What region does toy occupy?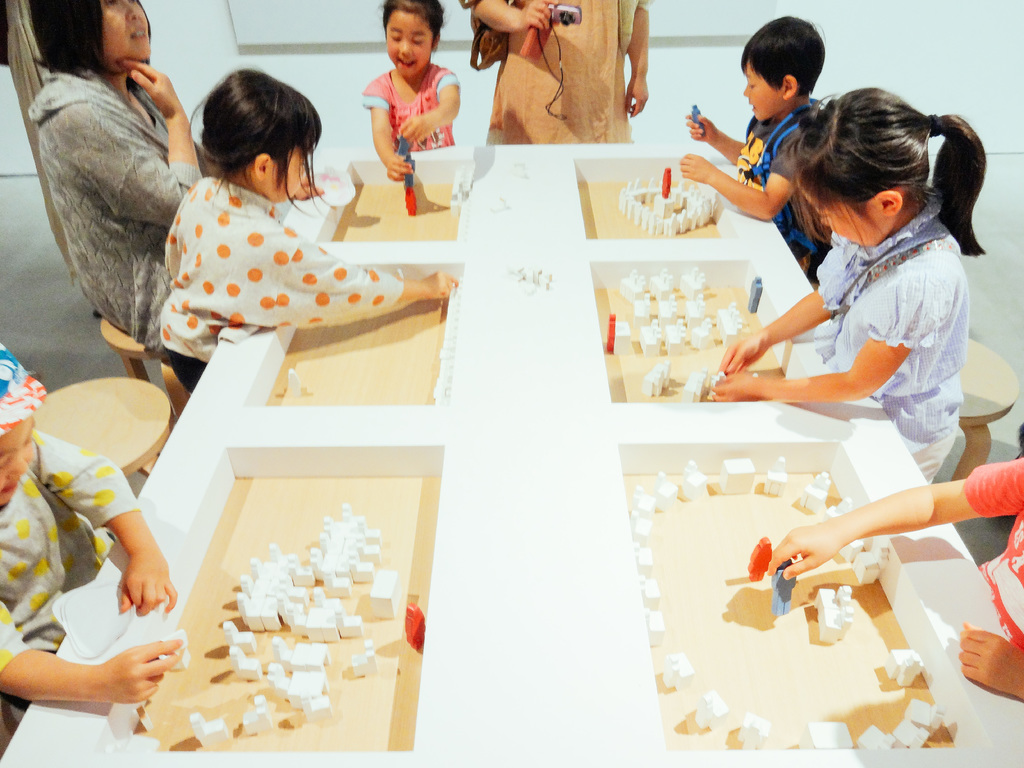
(270,633,294,673).
